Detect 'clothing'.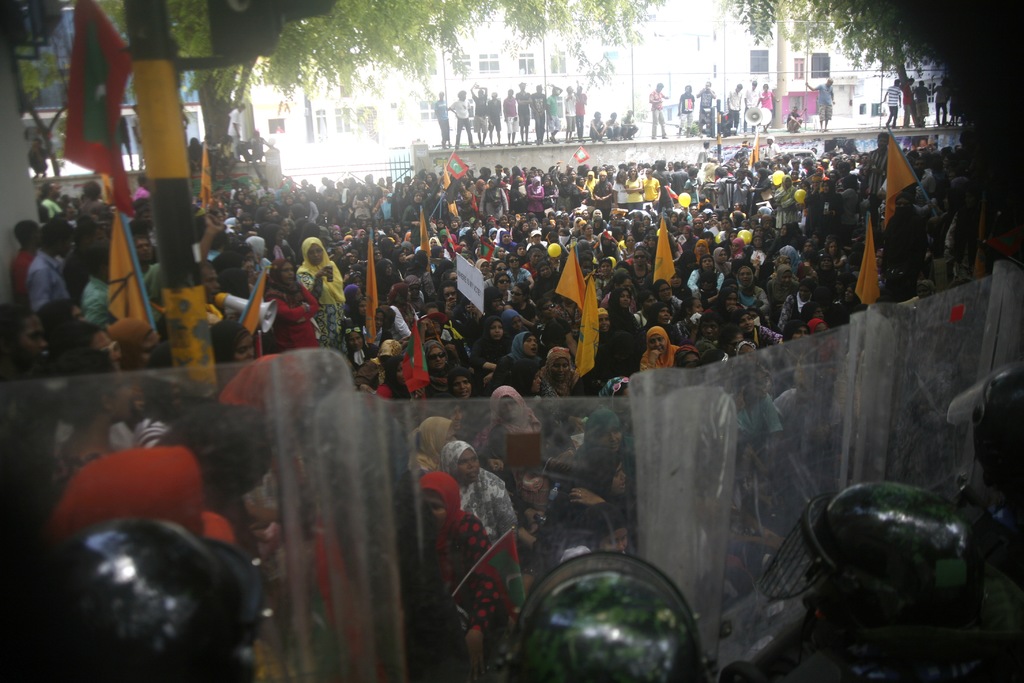
Detected at Rect(426, 509, 500, 653).
